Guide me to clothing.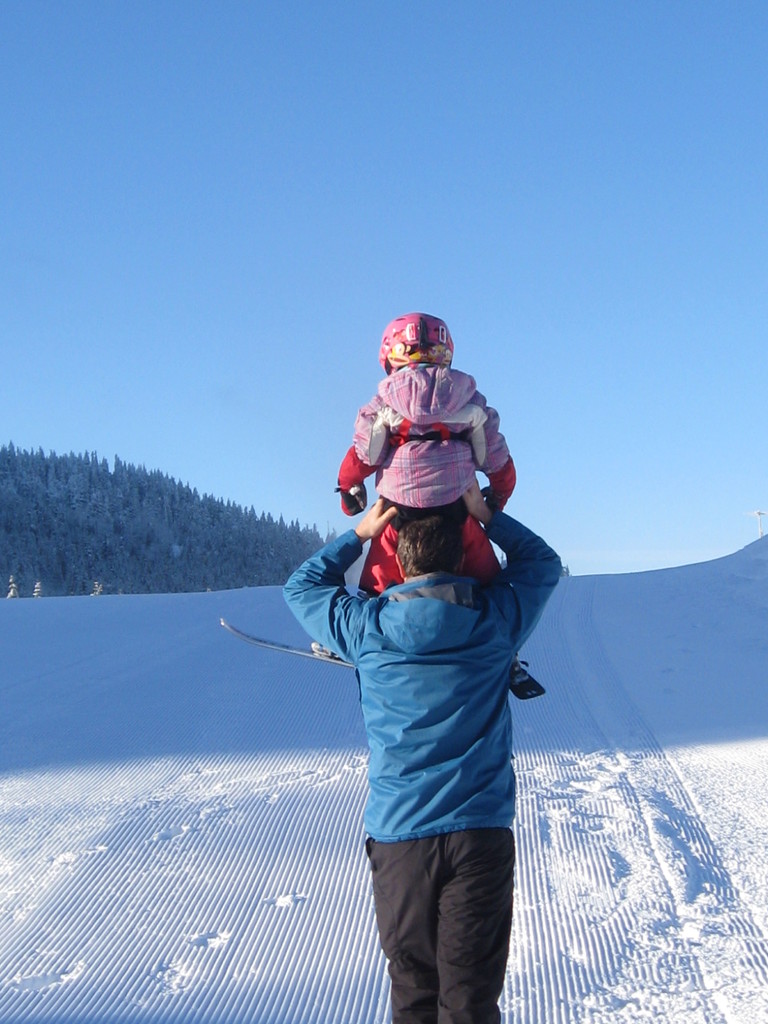
Guidance: x1=331 y1=357 x2=525 y2=588.
